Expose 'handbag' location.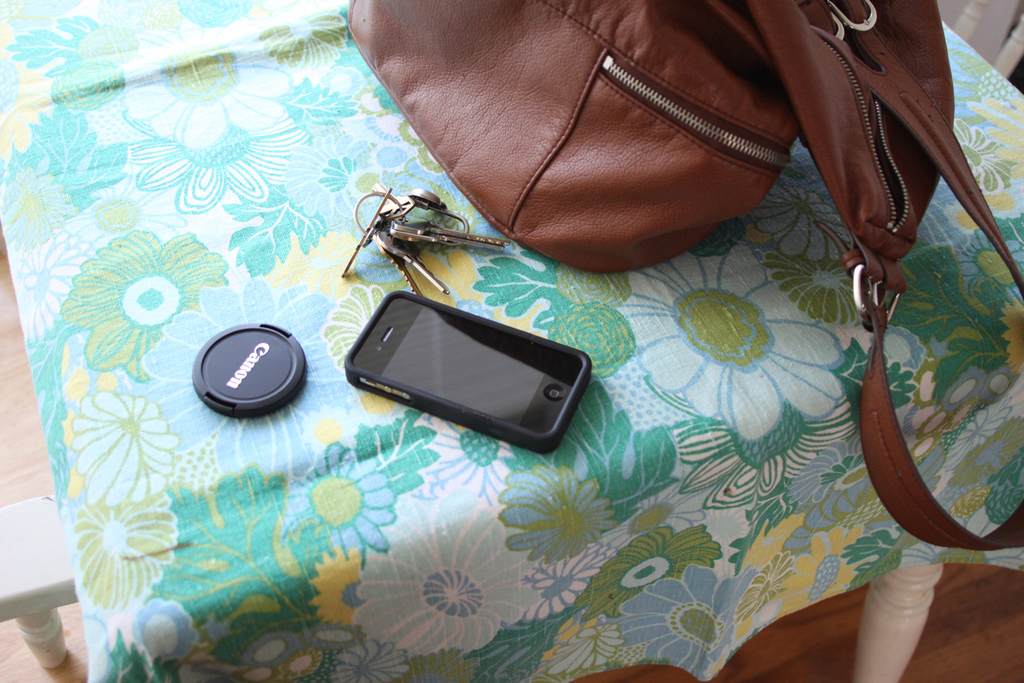
Exposed at BBox(345, 0, 1023, 553).
